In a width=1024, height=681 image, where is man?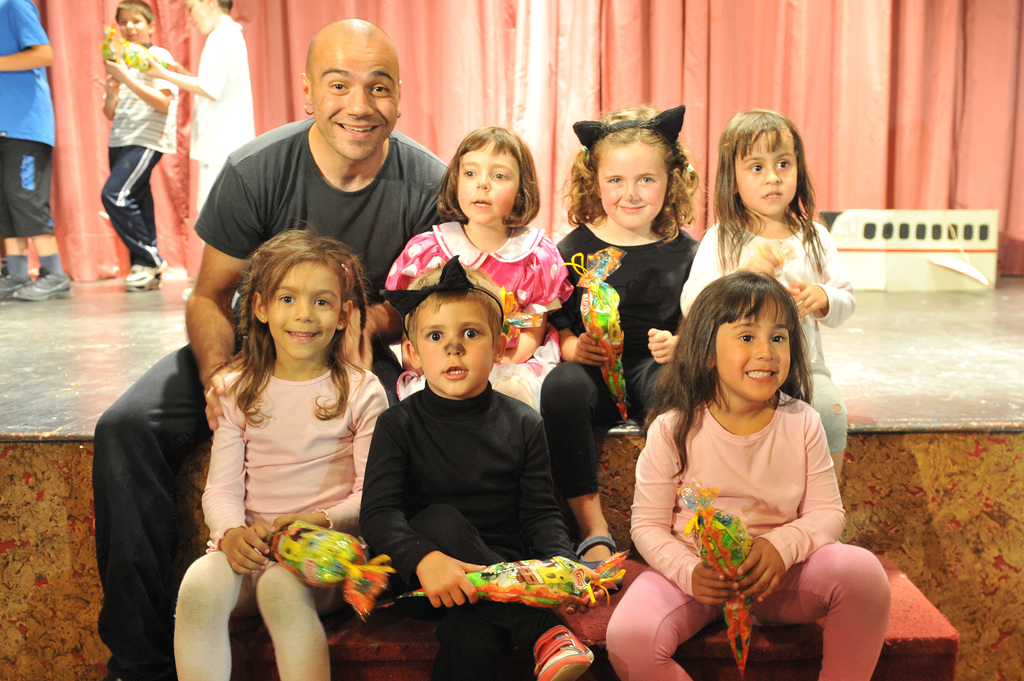
box=[86, 19, 452, 680].
